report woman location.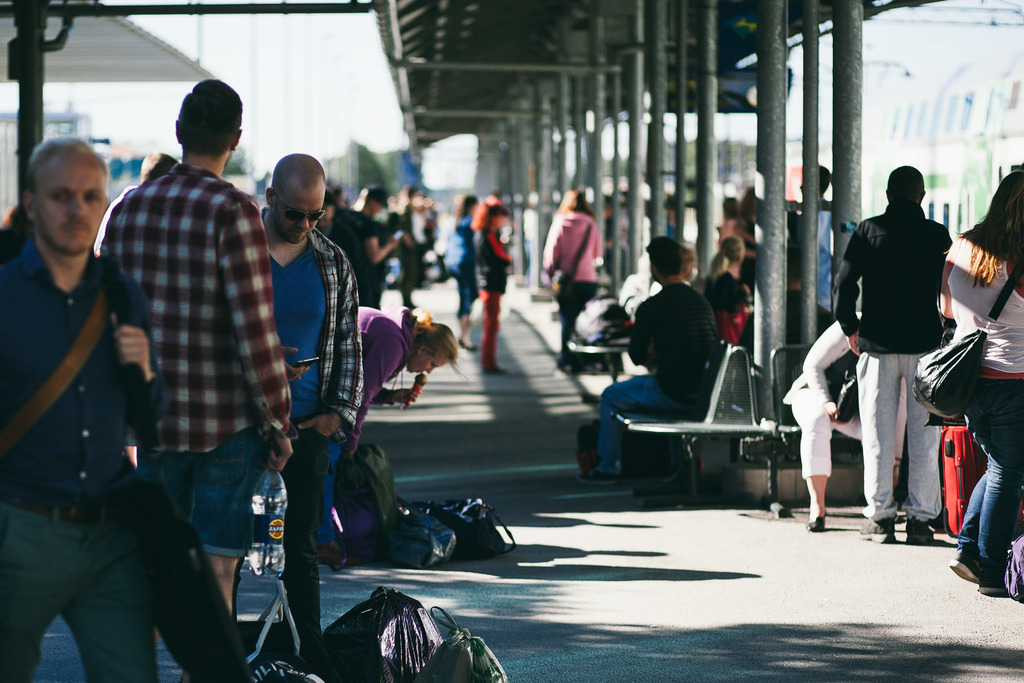
Report: [left=542, top=180, right=622, bottom=367].
